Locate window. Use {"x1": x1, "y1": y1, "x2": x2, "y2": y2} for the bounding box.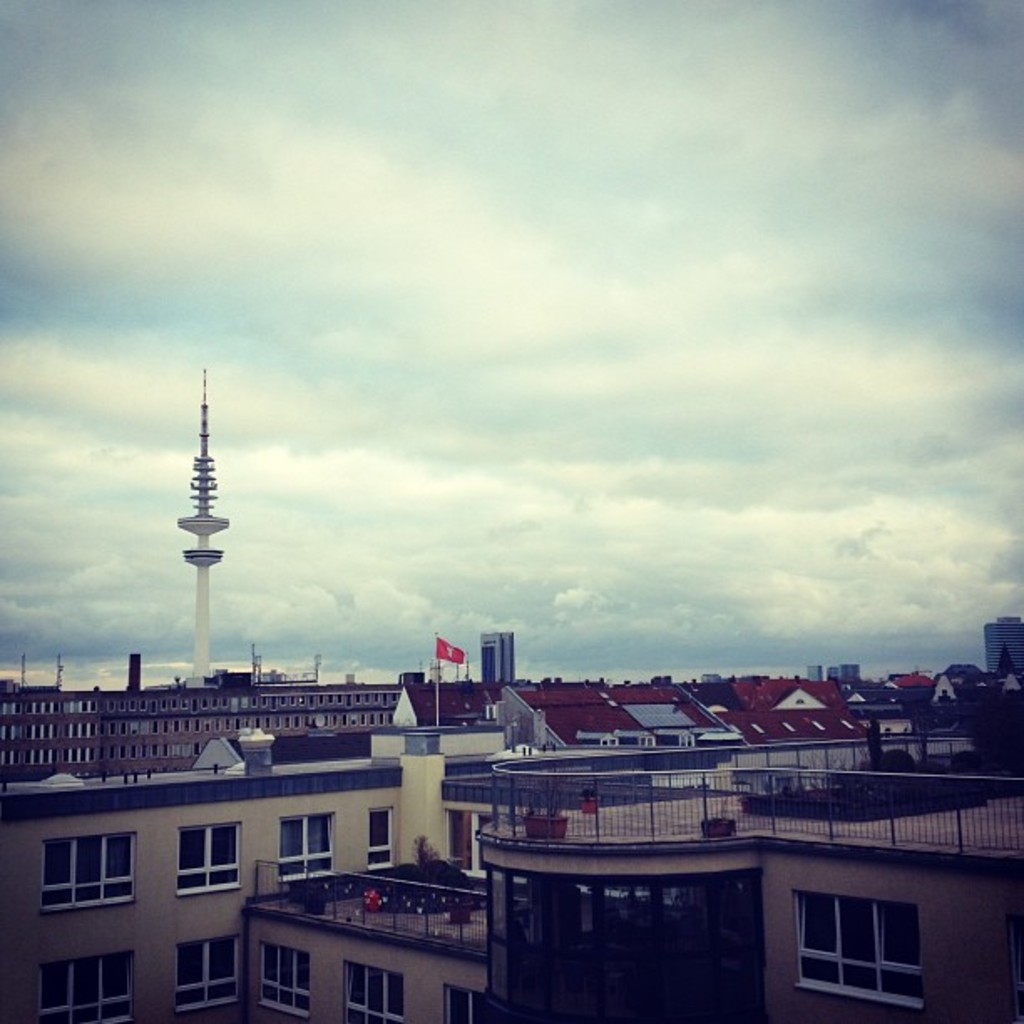
{"x1": 44, "y1": 837, "x2": 147, "y2": 902}.
